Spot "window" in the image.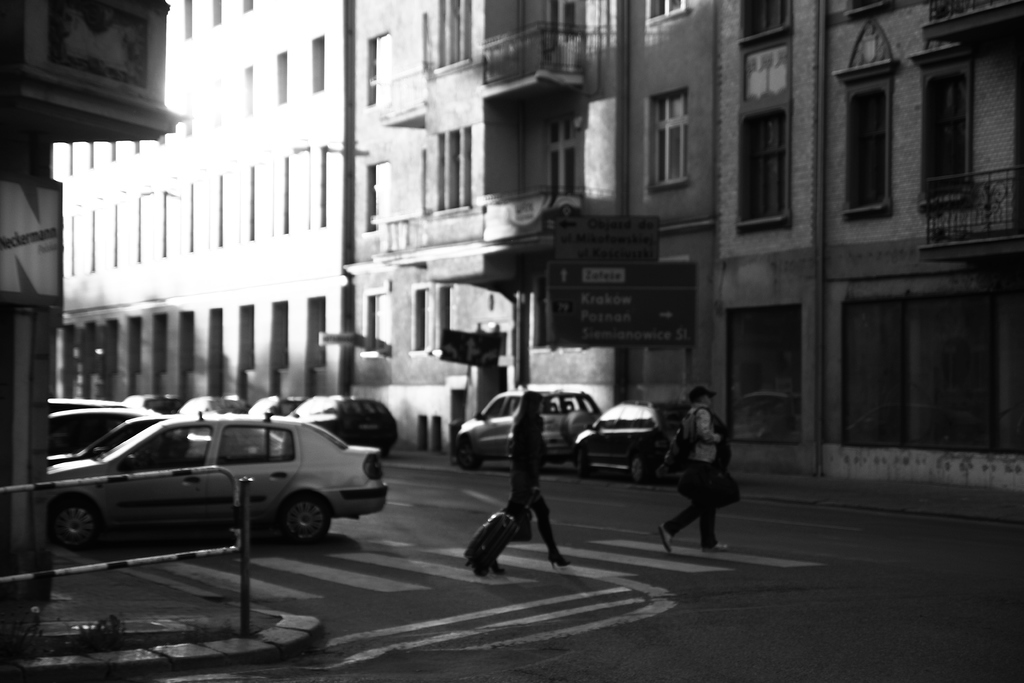
"window" found at <bbox>914, 63, 973, 213</bbox>.
